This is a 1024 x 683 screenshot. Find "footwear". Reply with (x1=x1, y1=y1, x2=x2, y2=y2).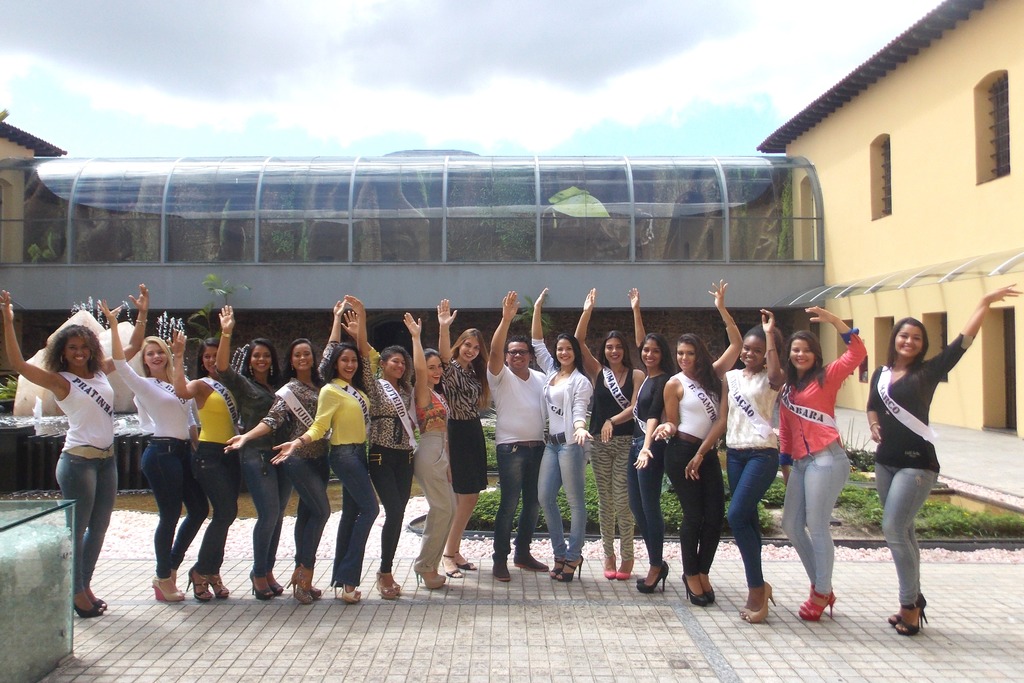
(x1=391, y1=575, x2=402, y2=596).
